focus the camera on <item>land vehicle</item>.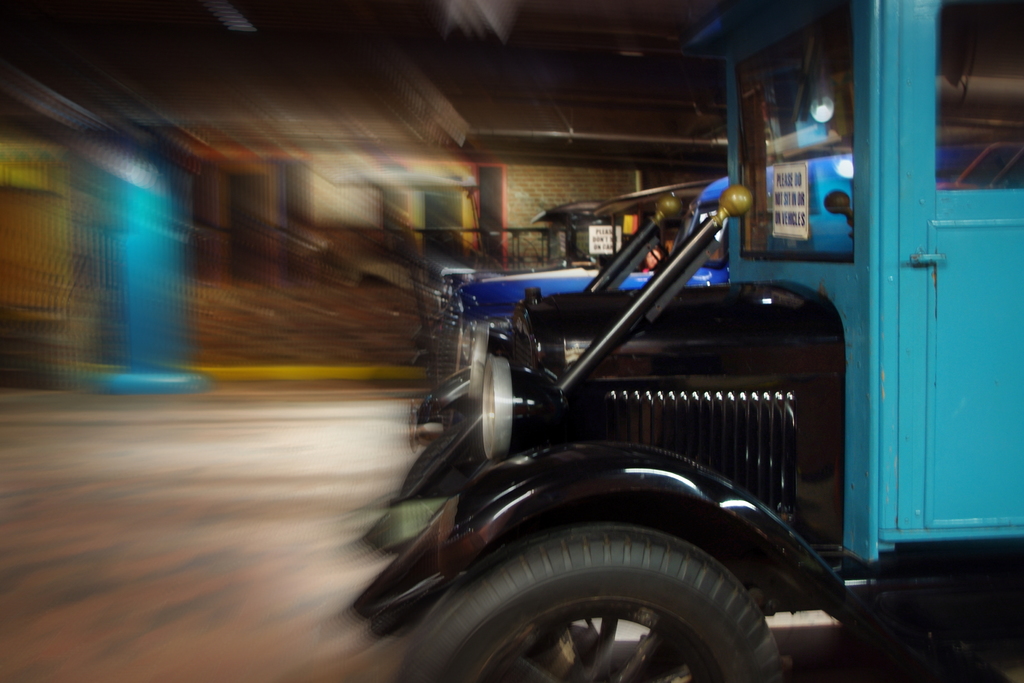
Focus region: box(410, 158, 1023, 457).
